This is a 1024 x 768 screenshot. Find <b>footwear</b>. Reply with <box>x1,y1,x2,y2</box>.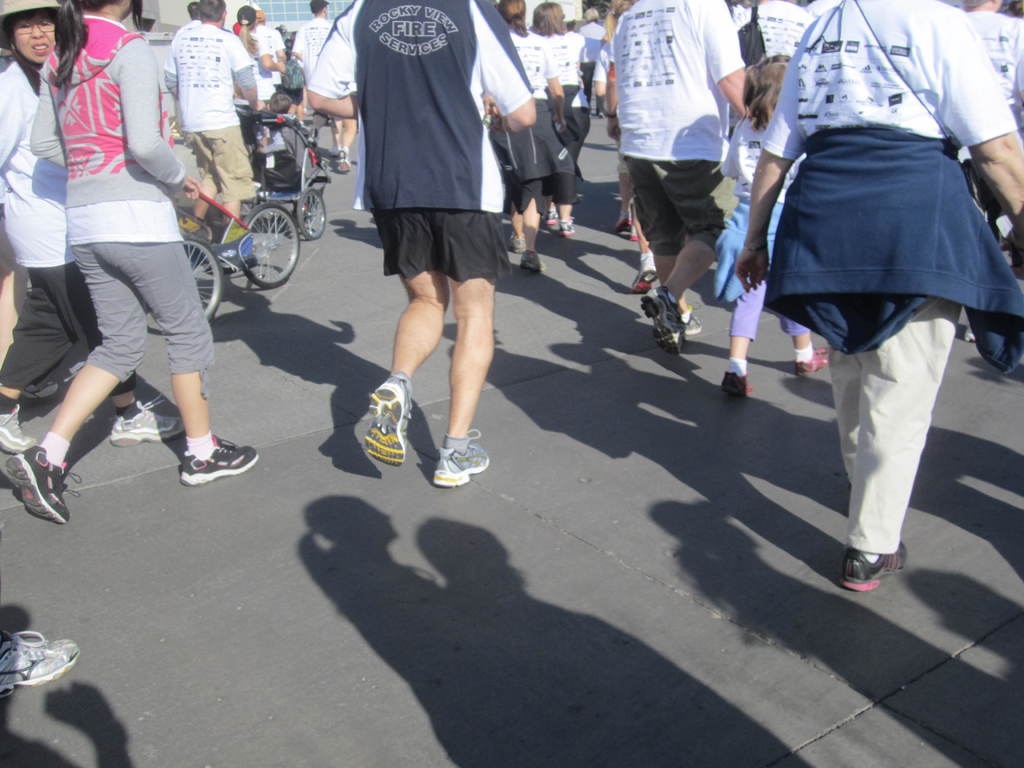
<box>516,249,544,271</box>.
